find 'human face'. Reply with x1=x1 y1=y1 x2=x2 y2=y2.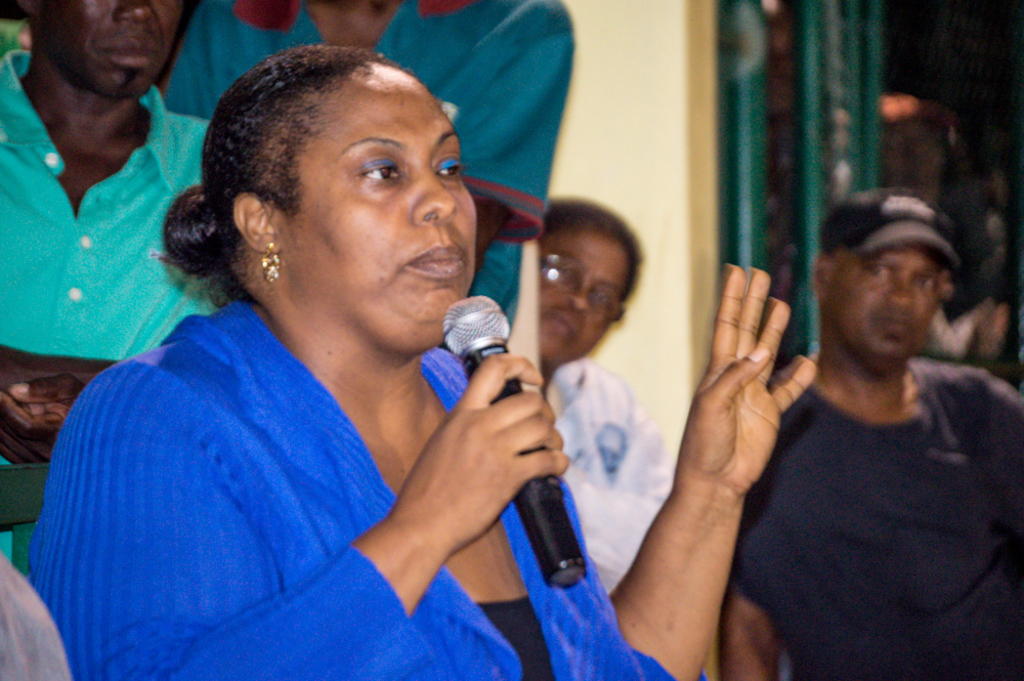
x1=834 y1=248 x2=950 y2=371.
